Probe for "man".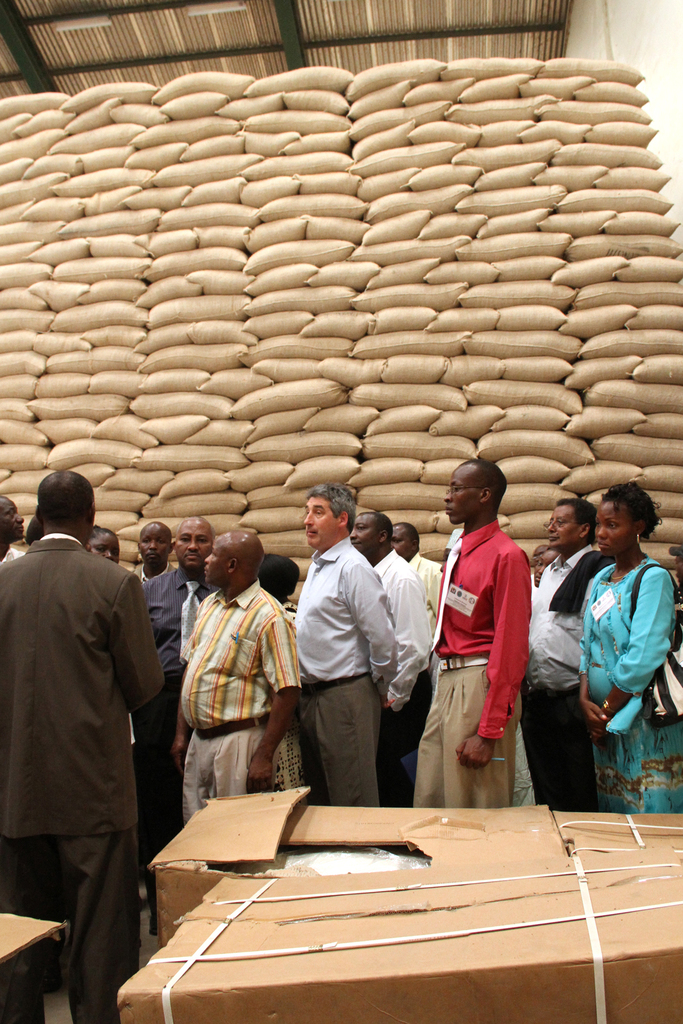
Probe result: [x1=411, y1=458, x2=534, y2=808].
